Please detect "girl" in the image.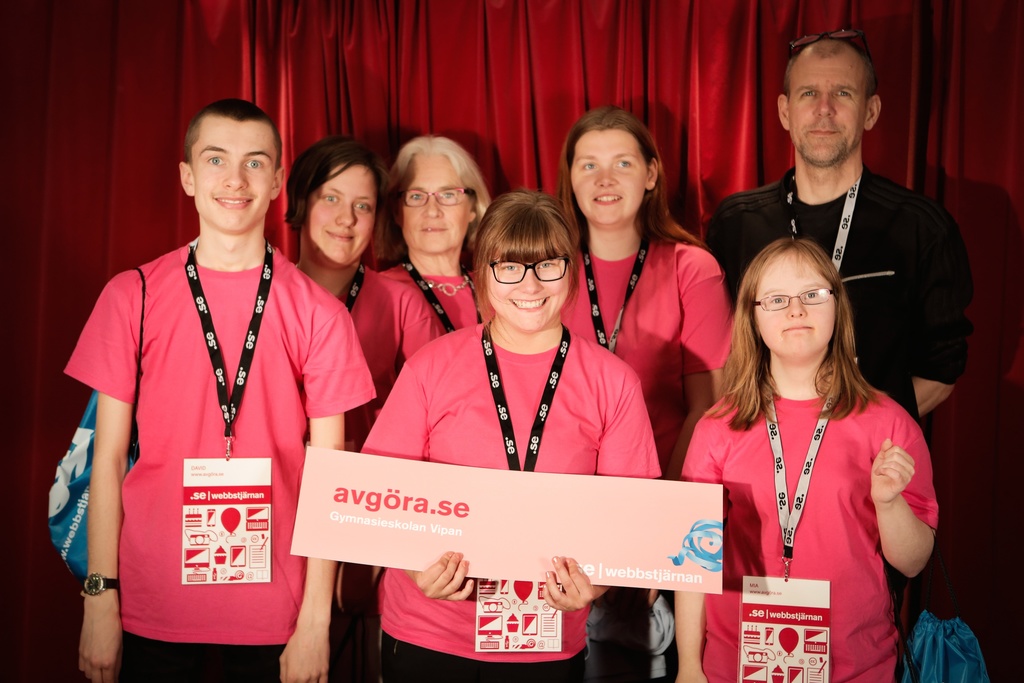
{"x1": 376, "y1": 129, "x2": 497, "y2": 344}.
